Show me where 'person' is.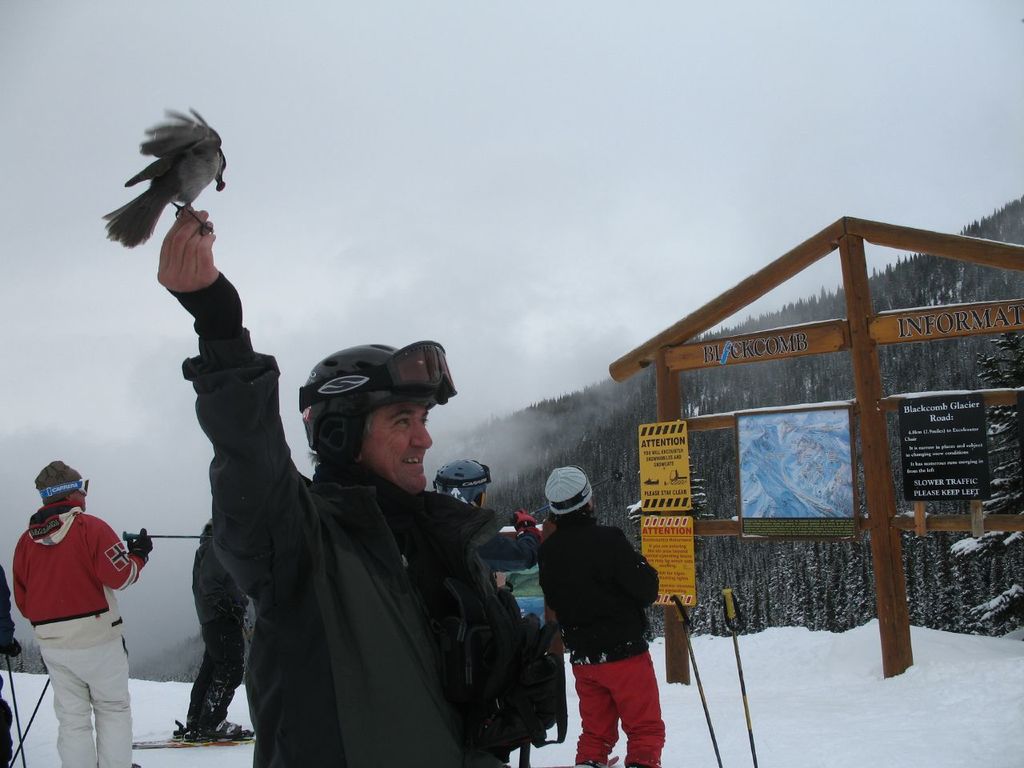
'person' is at 183 515 250 735.
